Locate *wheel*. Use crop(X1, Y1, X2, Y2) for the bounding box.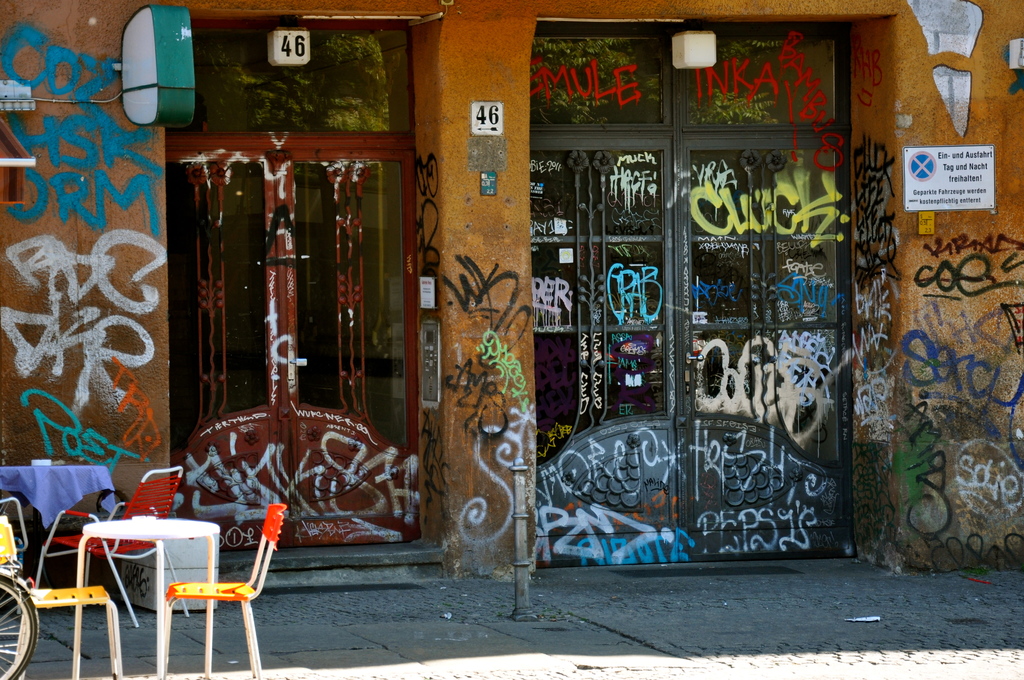
crop(0, 567, 42, 679).
